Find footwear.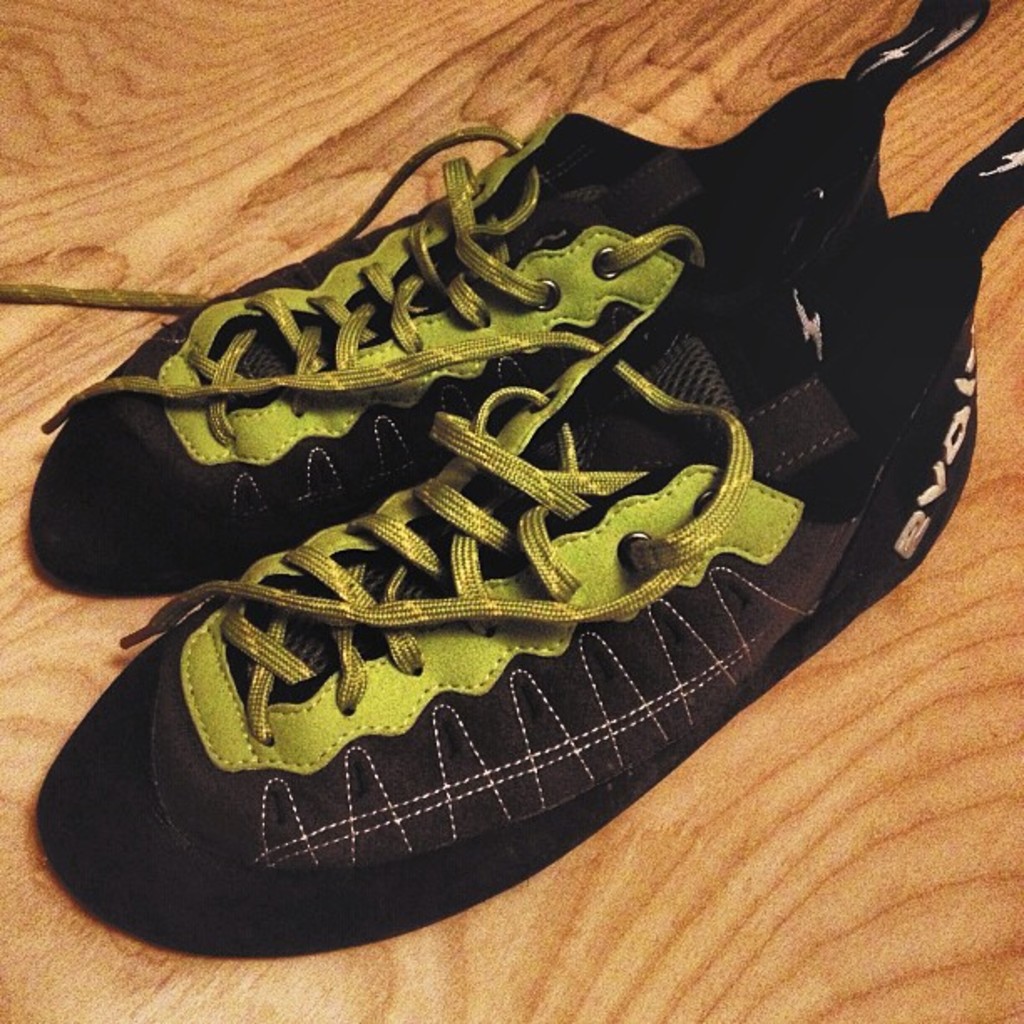
locate(28, 115, 1022, 964).
